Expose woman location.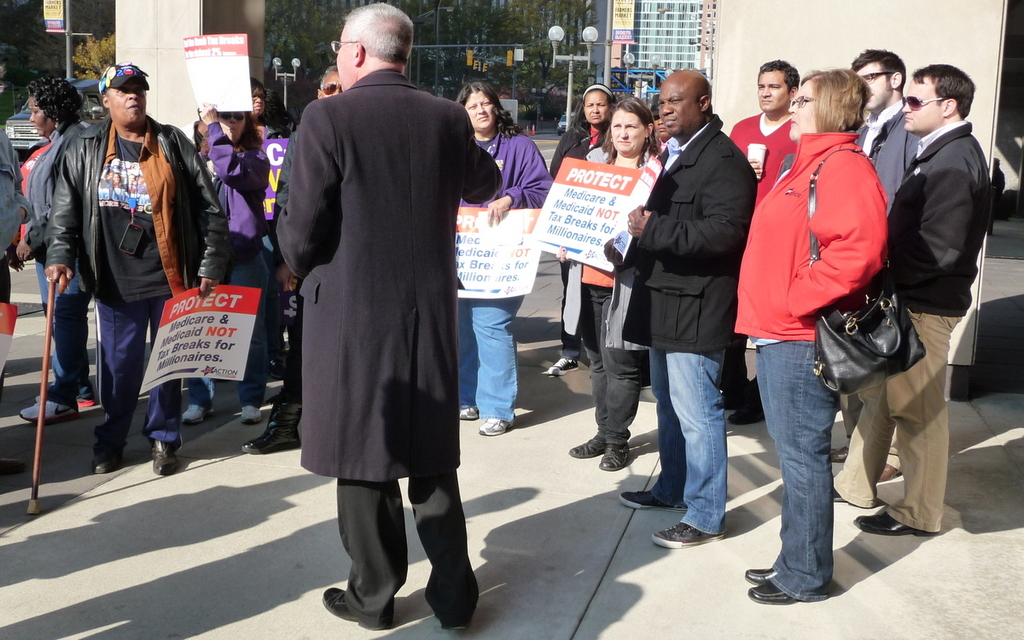
Exposed at bbox=(548, 84, 616, 380).
